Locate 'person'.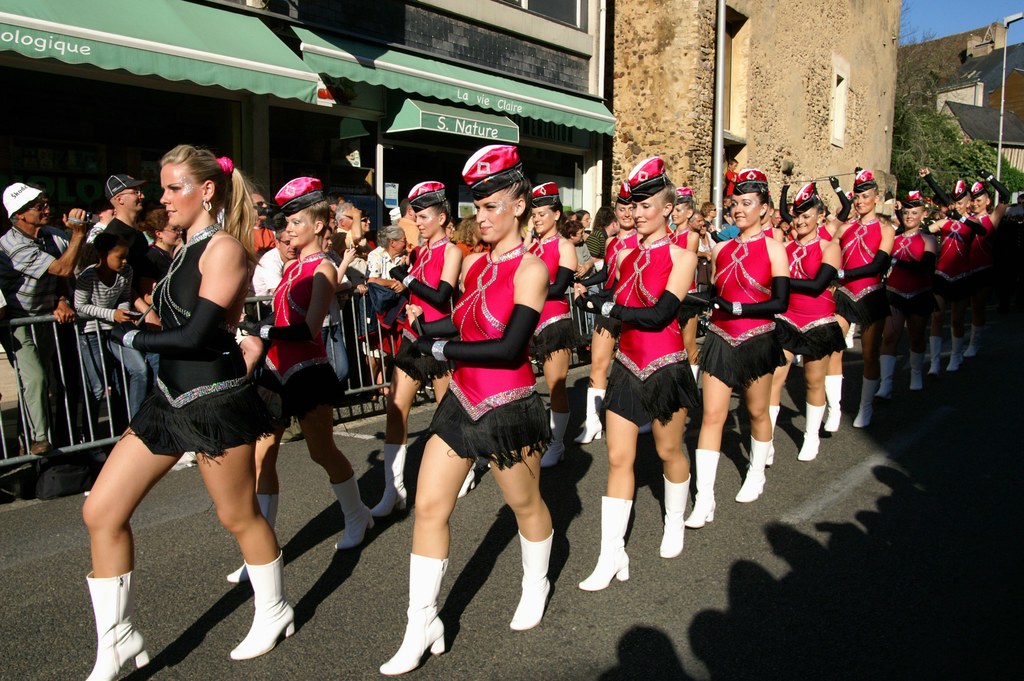
Bounding box: 100, 172, 149, 265.
